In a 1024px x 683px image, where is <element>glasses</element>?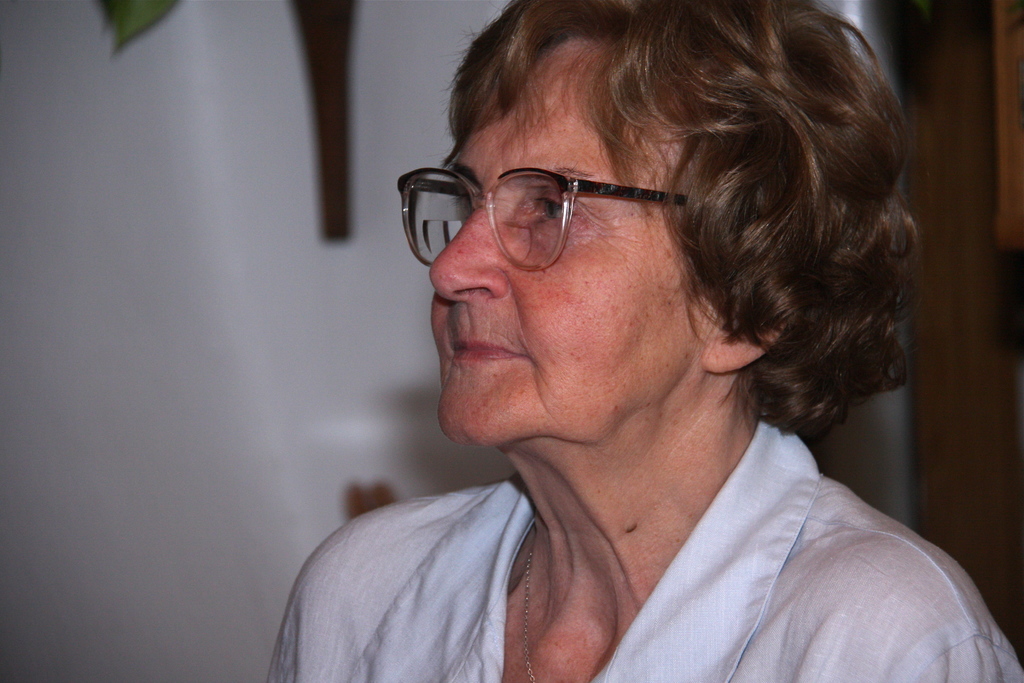
(396, 172, 707, 277).
